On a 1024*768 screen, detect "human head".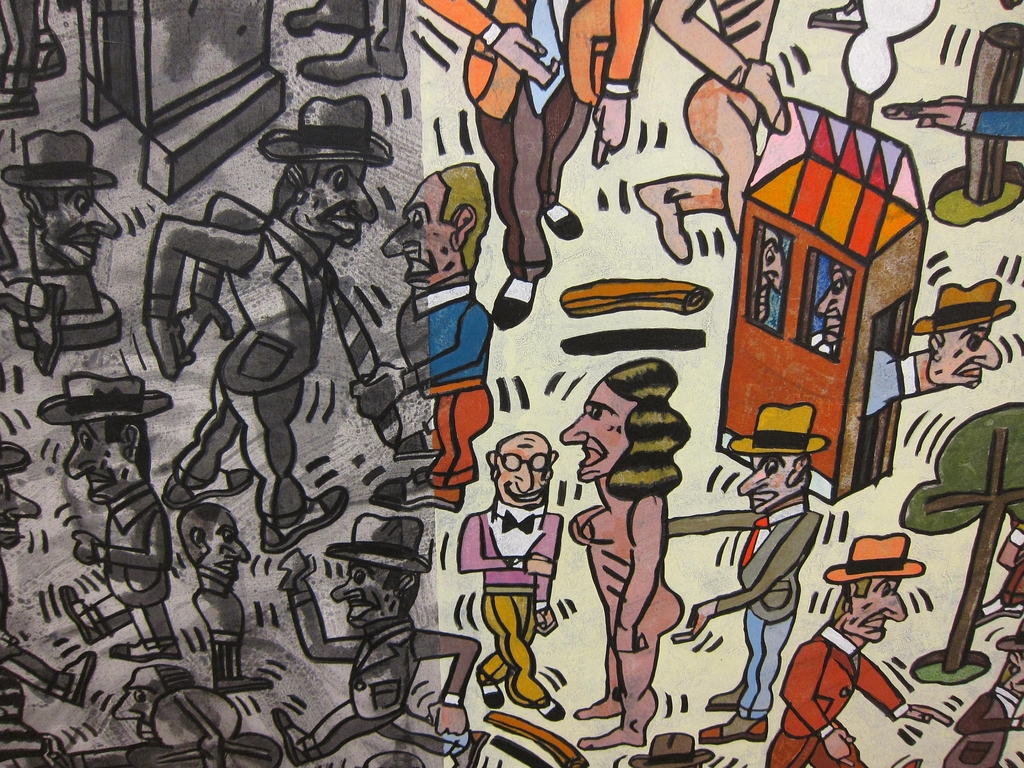
x1=112, y1=665, x2=196, y2=743.
